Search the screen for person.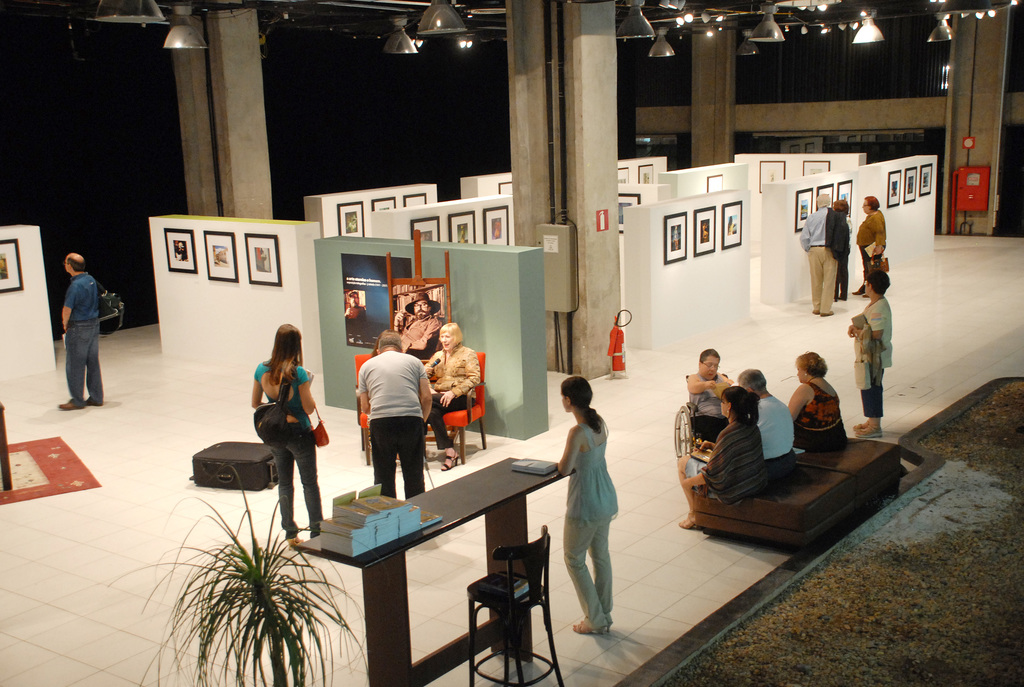
Found at 794, 193, 846, 318.
